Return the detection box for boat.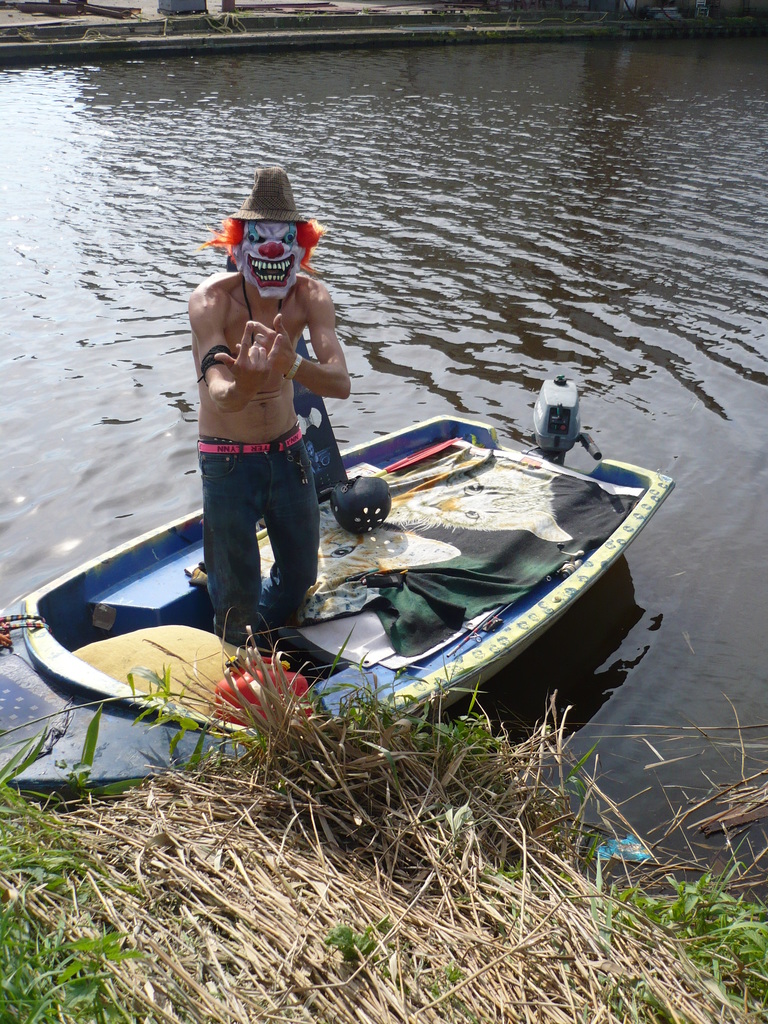
bbox=[0, 371, 678, 808].
